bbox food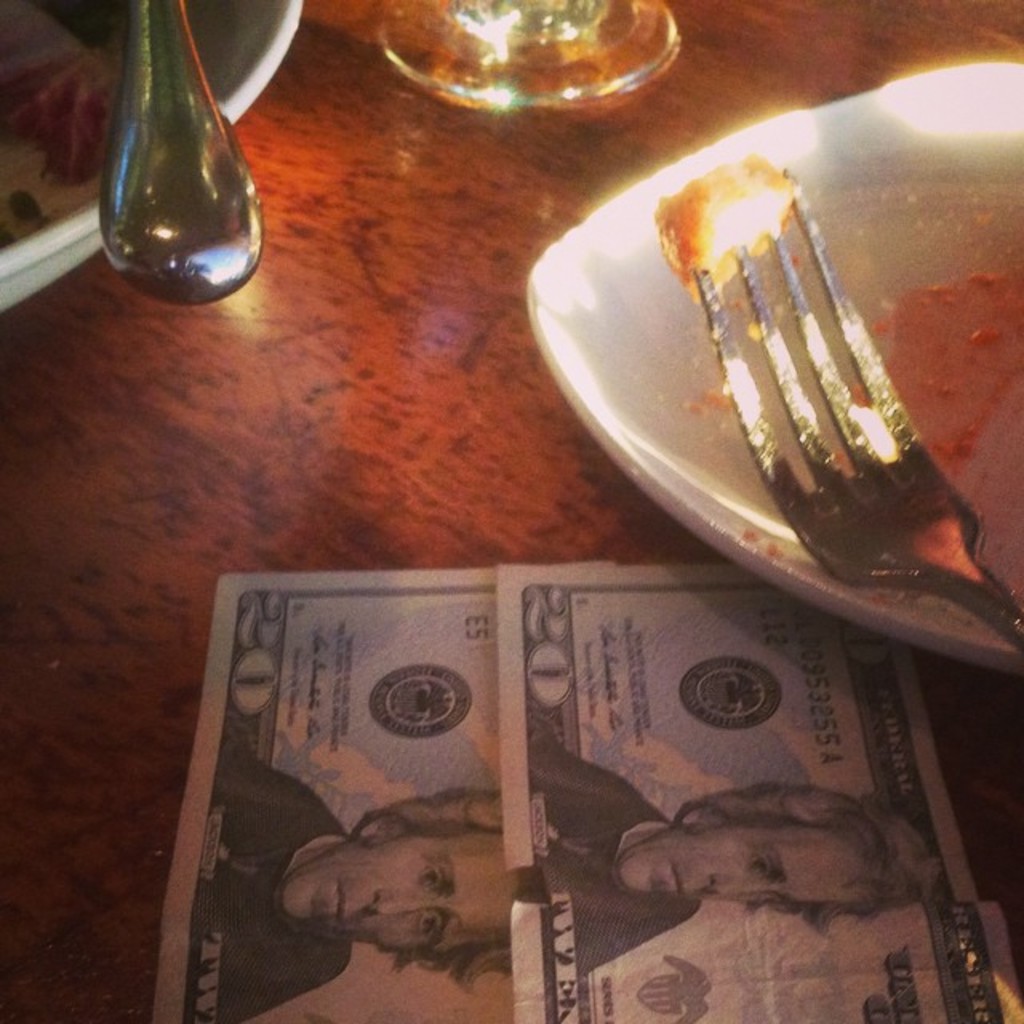
678,168,954,533
